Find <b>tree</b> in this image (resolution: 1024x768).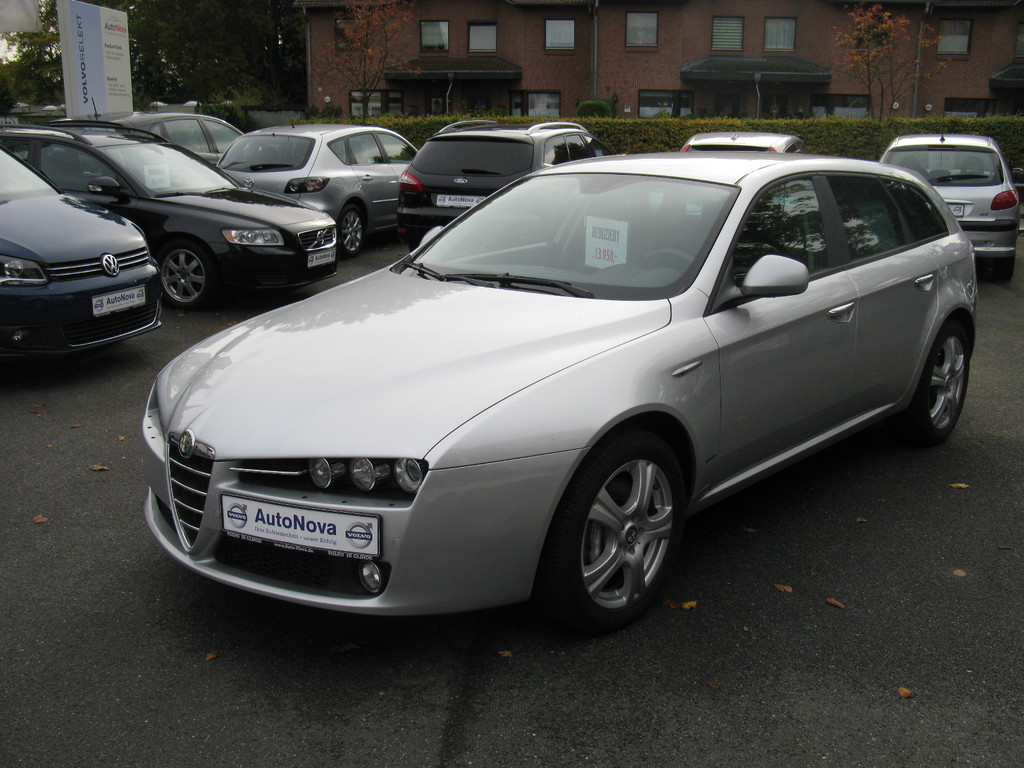
box(836, 1, 950, 123).
